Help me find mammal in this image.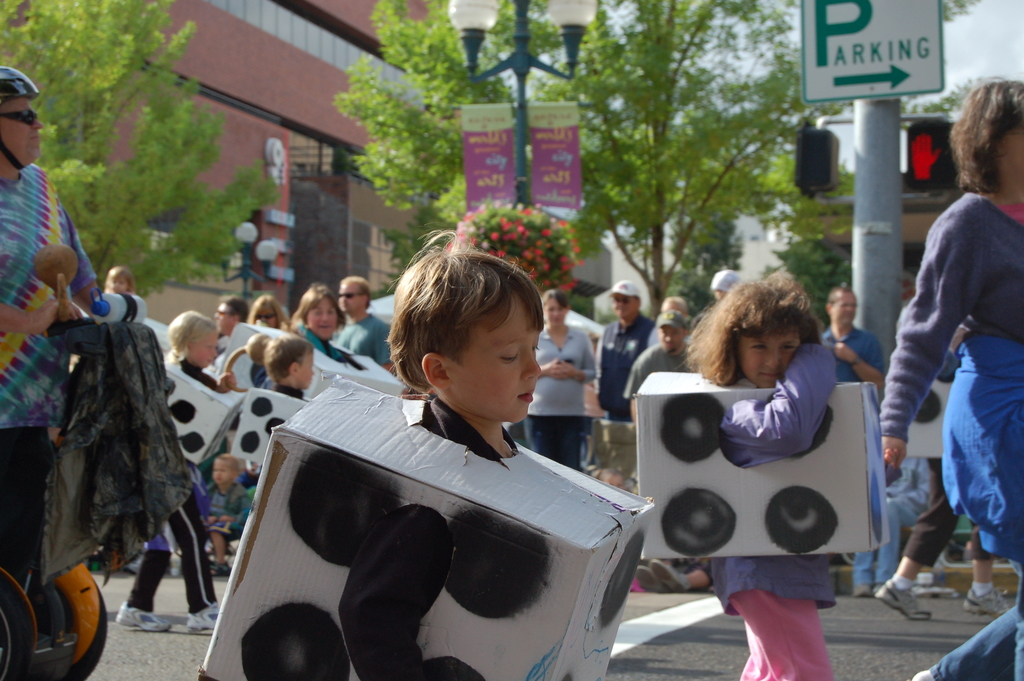
Found it: crop(113, 309, 220, 637).
